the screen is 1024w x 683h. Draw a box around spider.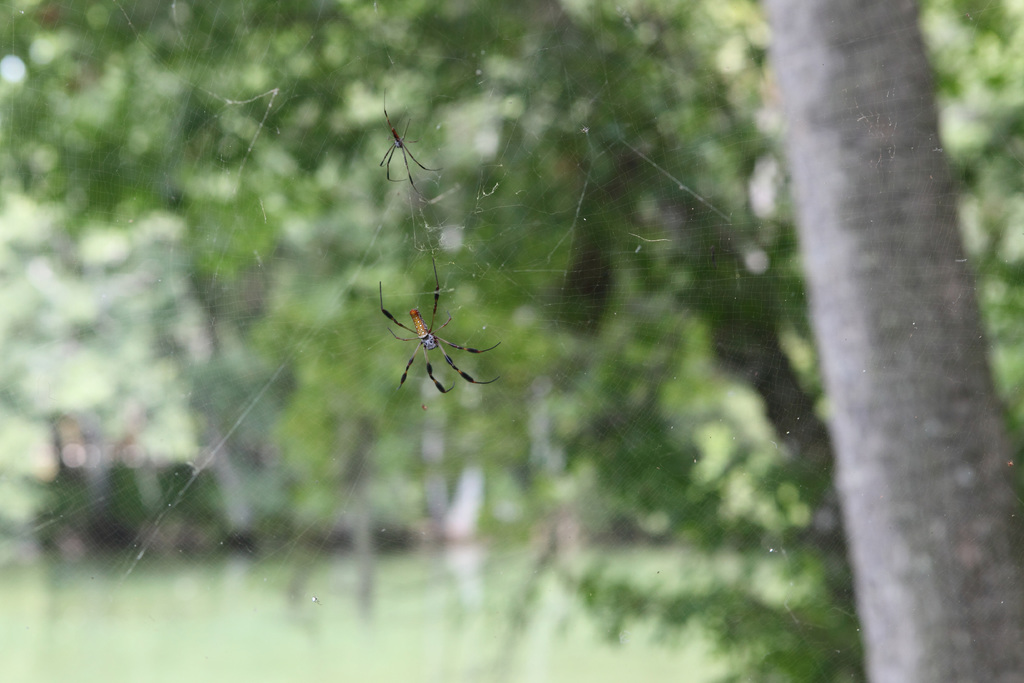
bbox=(376, 281, 495, 393).
